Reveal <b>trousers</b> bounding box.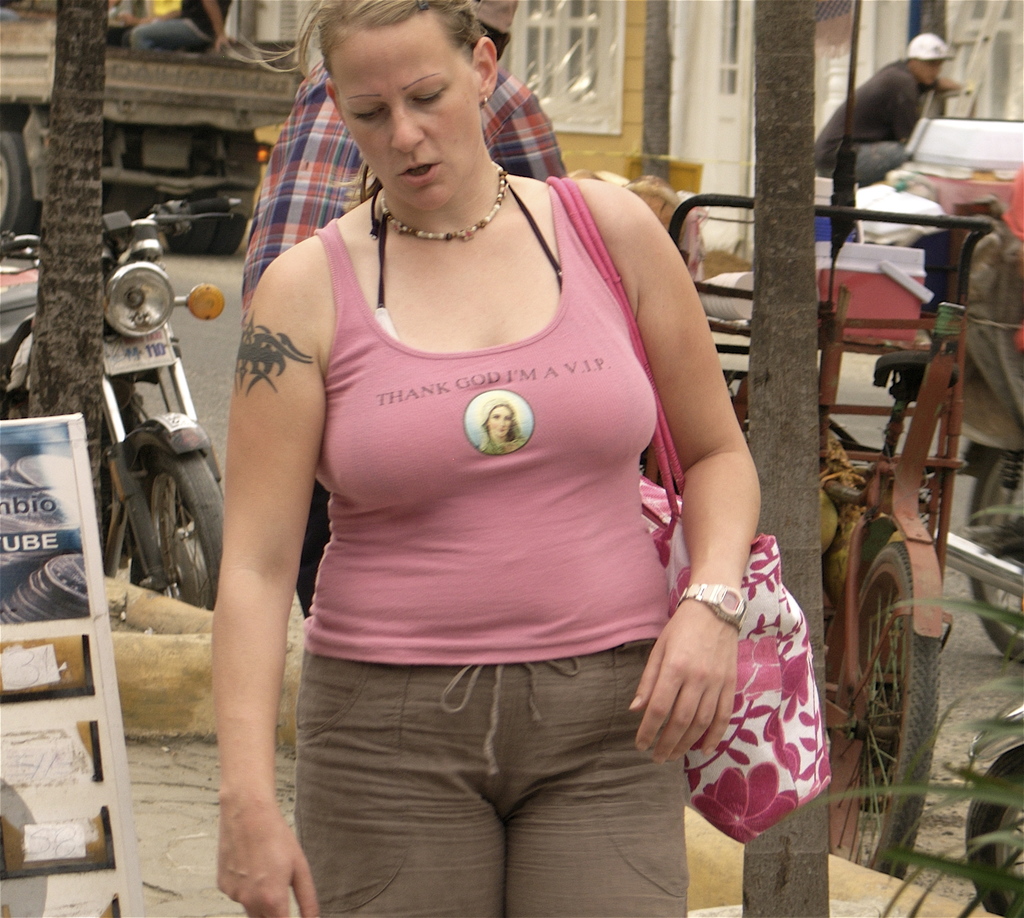
Revealed: [x1=126, y1=15, x2=190, y2=49].
